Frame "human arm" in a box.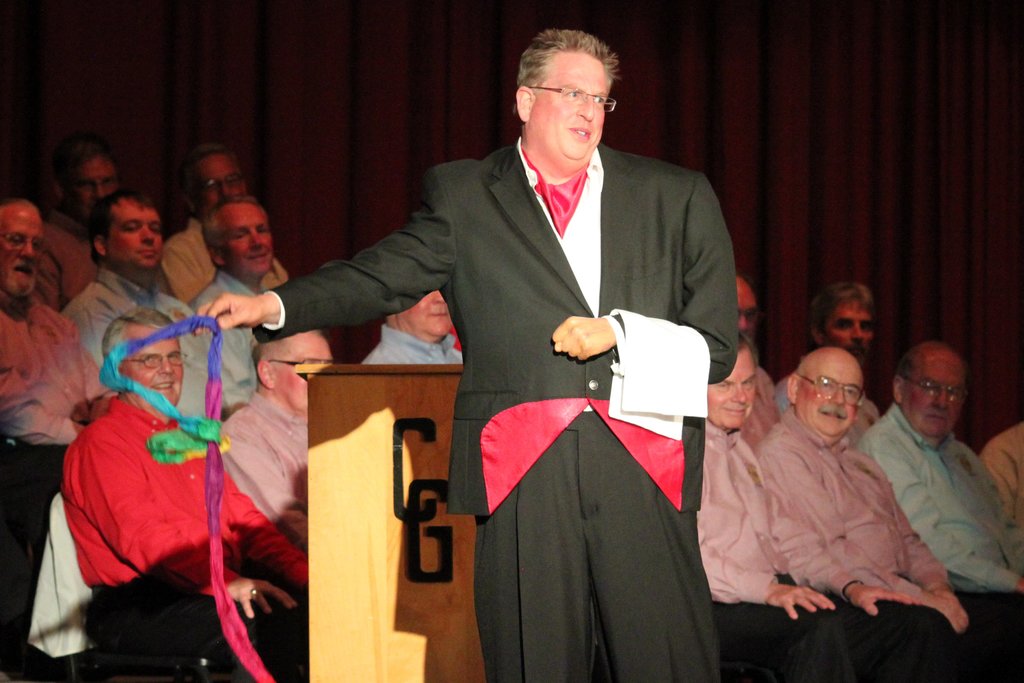
769:501:918:616.
